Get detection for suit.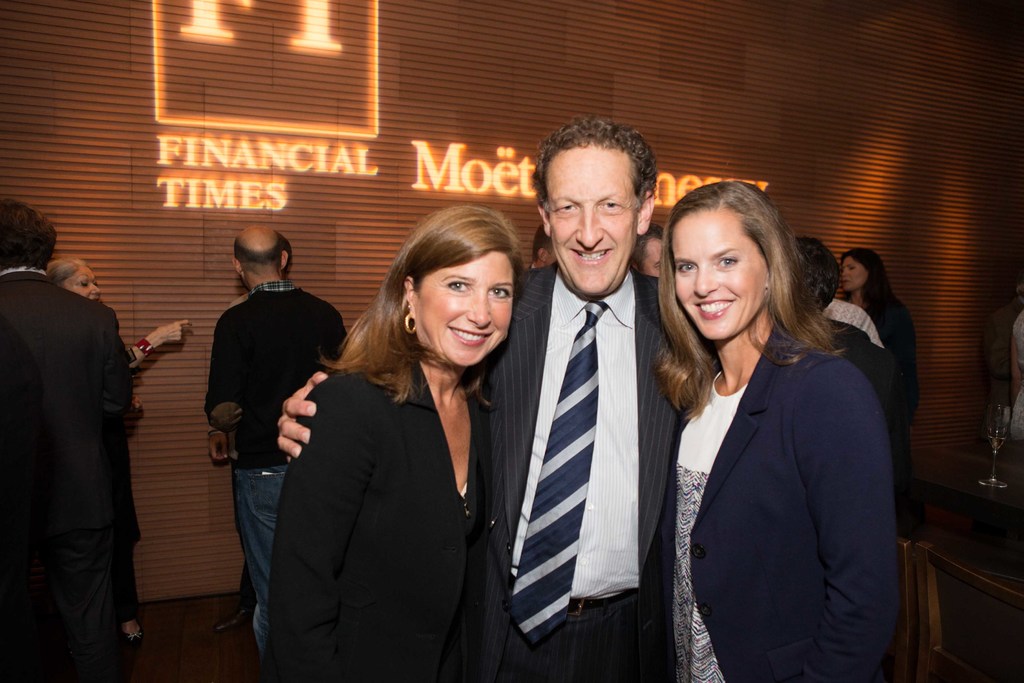
Detection: [486,262,690,681].
